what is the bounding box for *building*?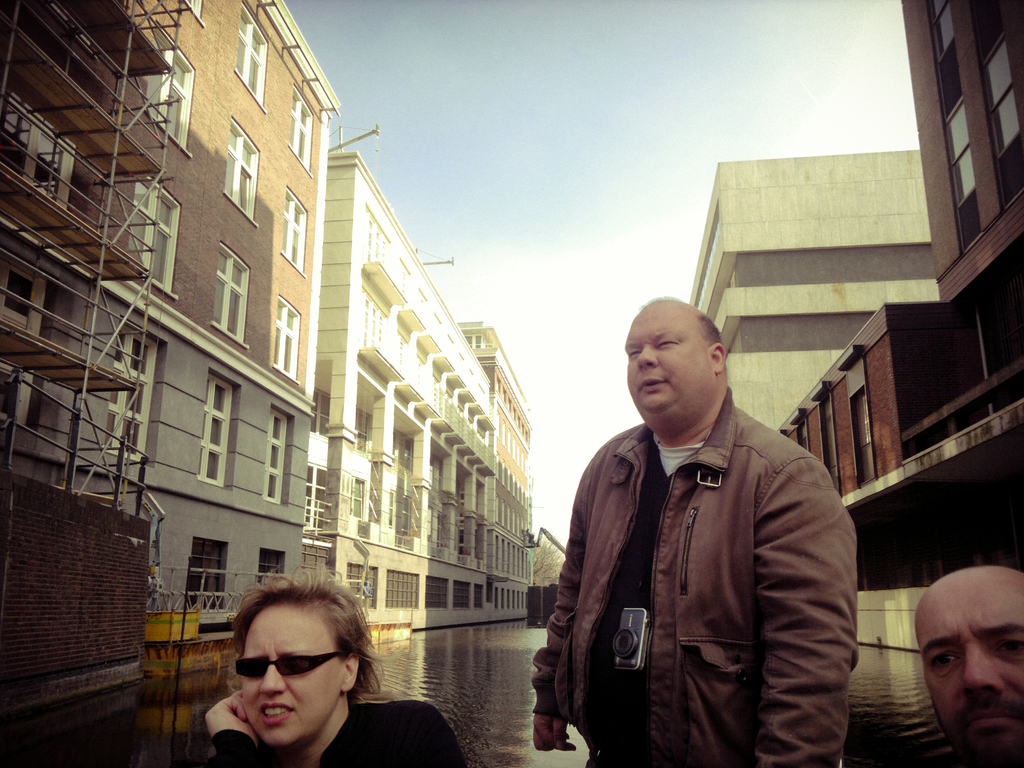
<bbox>461, 321, 538, 624</bbox>.
